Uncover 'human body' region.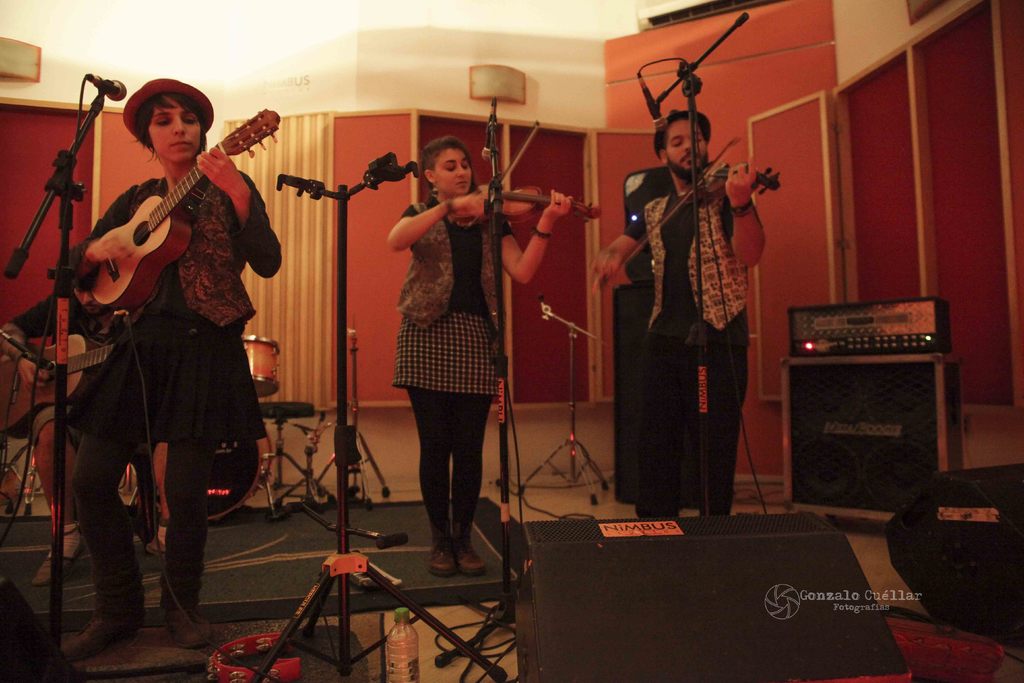
Uncovered: left=53, top=24, right=259, bottom=682.
